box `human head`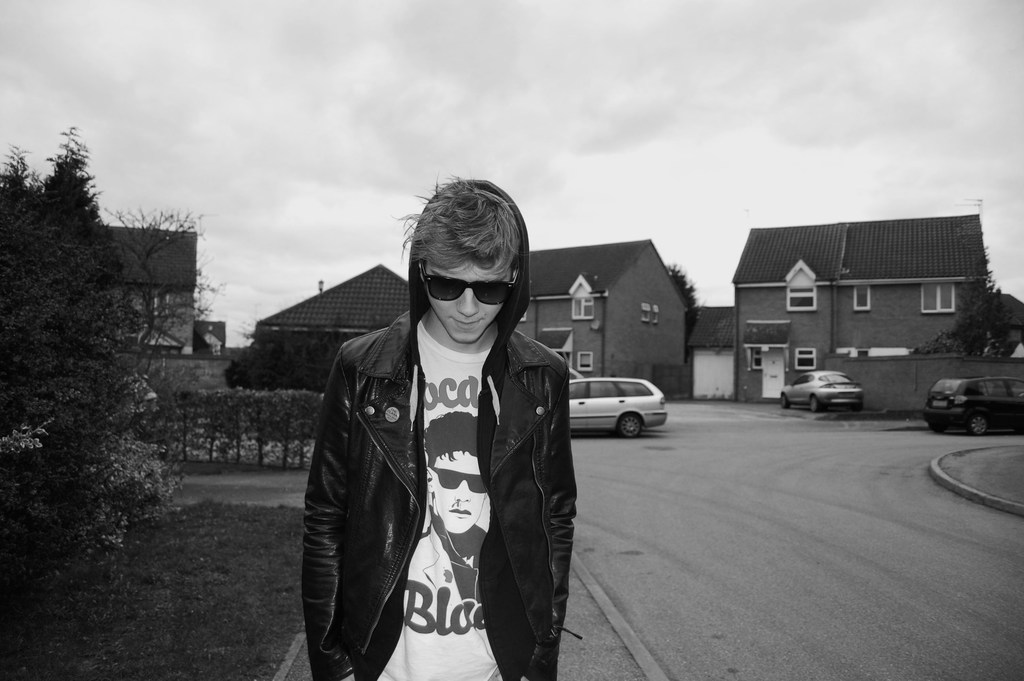
select_region(394, 179, 536, 324)
